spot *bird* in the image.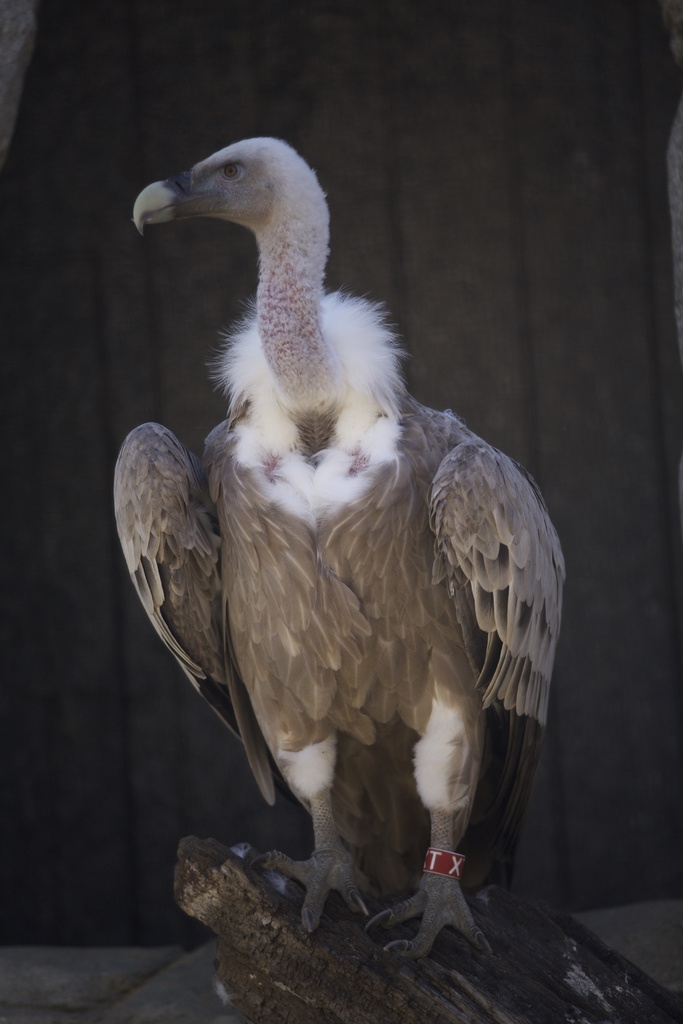
*bird* found at <box>102,125,569,956</box>.
